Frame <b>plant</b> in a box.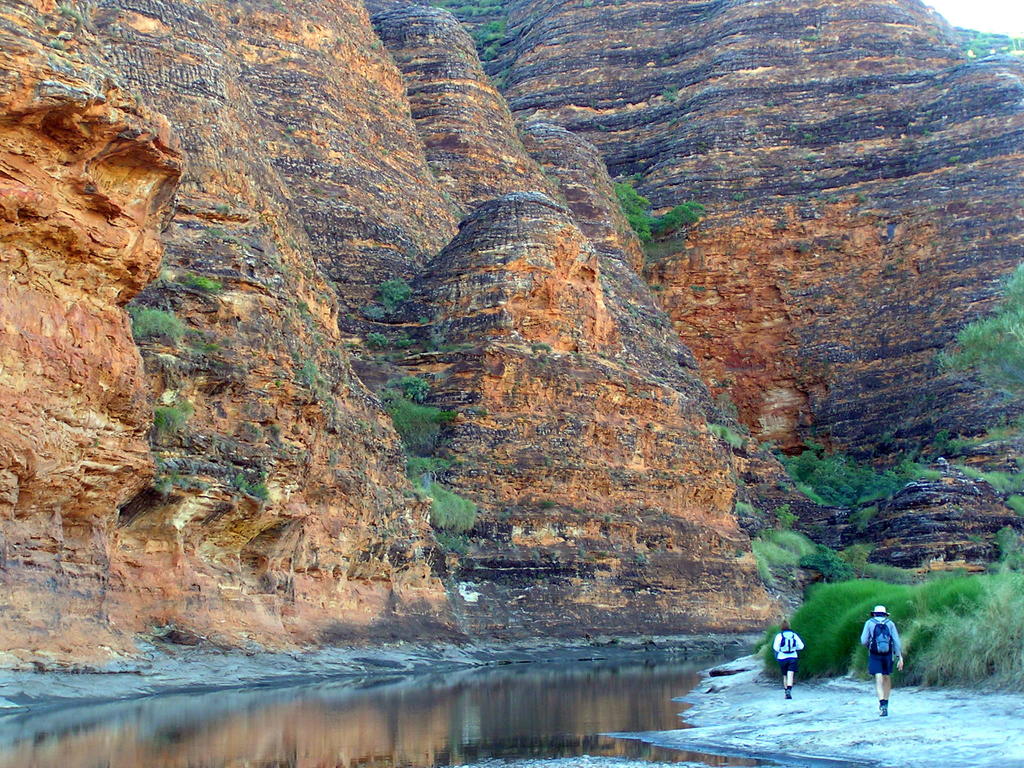
box=[716, 419, 749, 447].
